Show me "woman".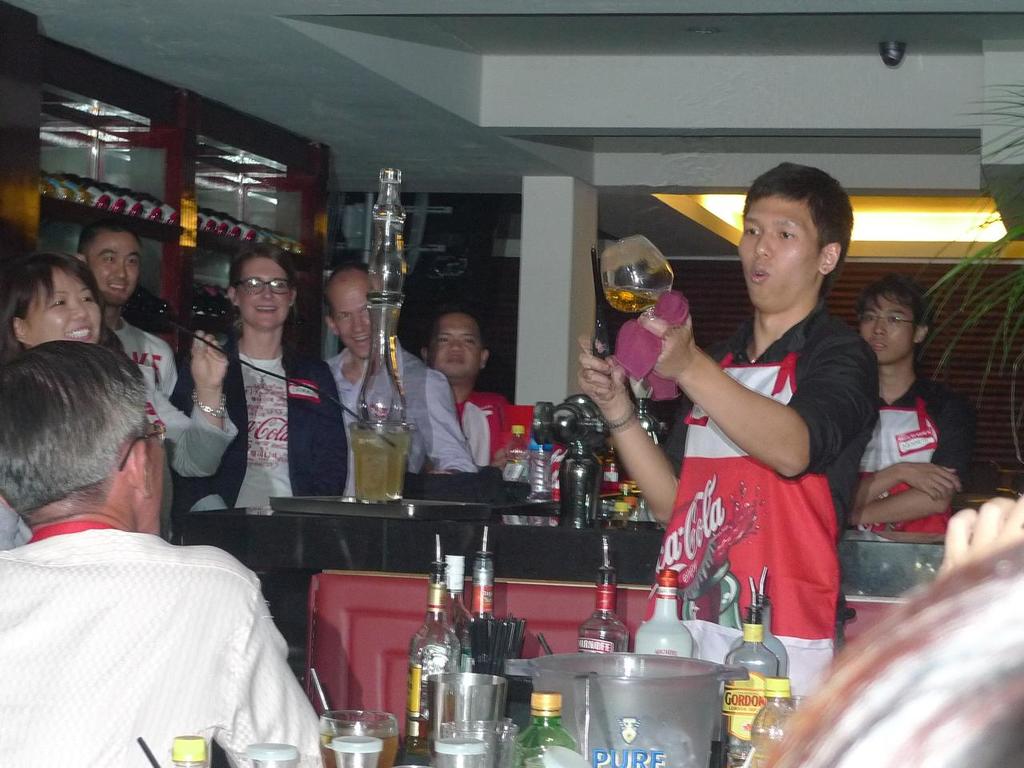
"woman" is here: [left=0, top=246, right=231, bottom=545].
